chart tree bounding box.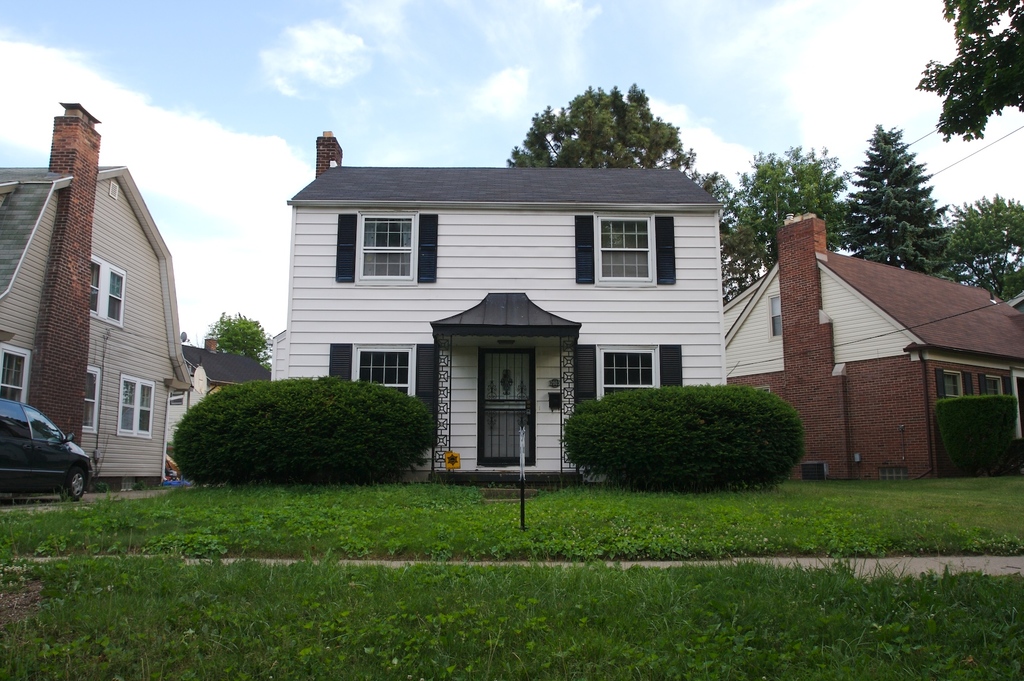
Charted: [936,188,1023,316].
